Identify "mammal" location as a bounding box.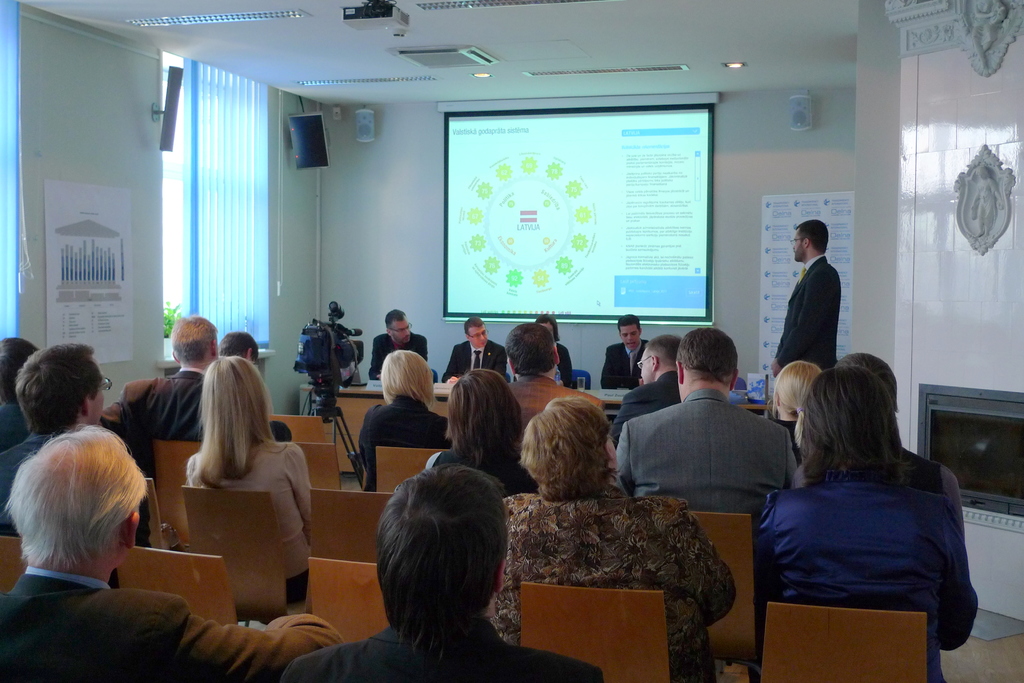
836,348,968,534.
